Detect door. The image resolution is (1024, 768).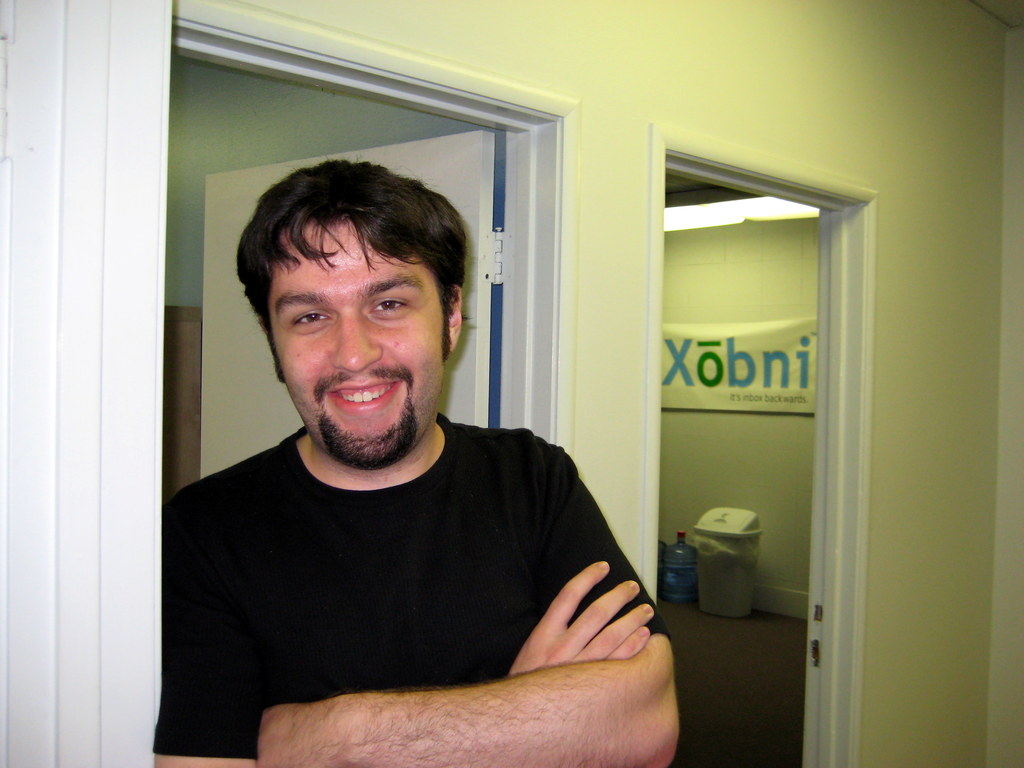
region(191, 168, 506, 480).
